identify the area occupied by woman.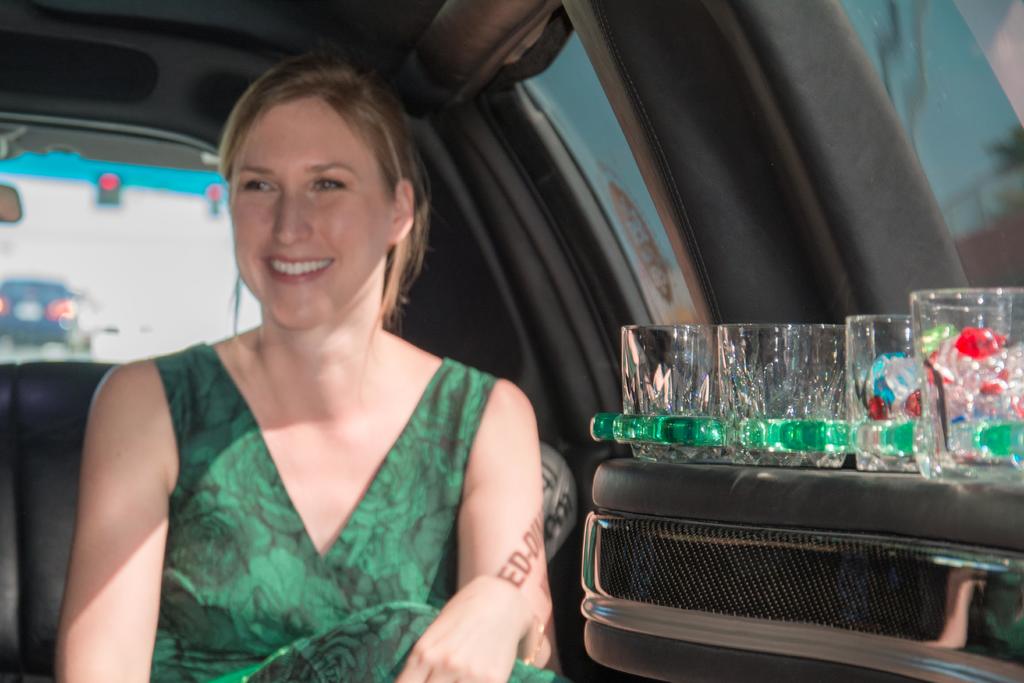
Area: (x1=72, y1=67, x2=553, y2=679).
